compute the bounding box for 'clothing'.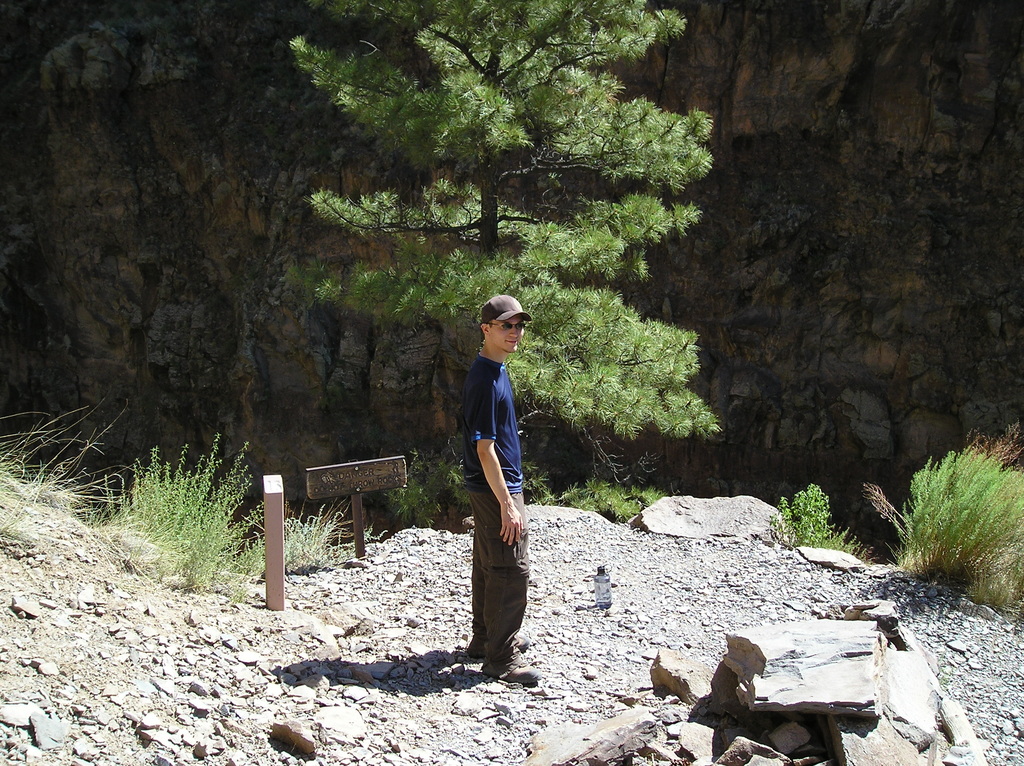
451:324:540:625.
